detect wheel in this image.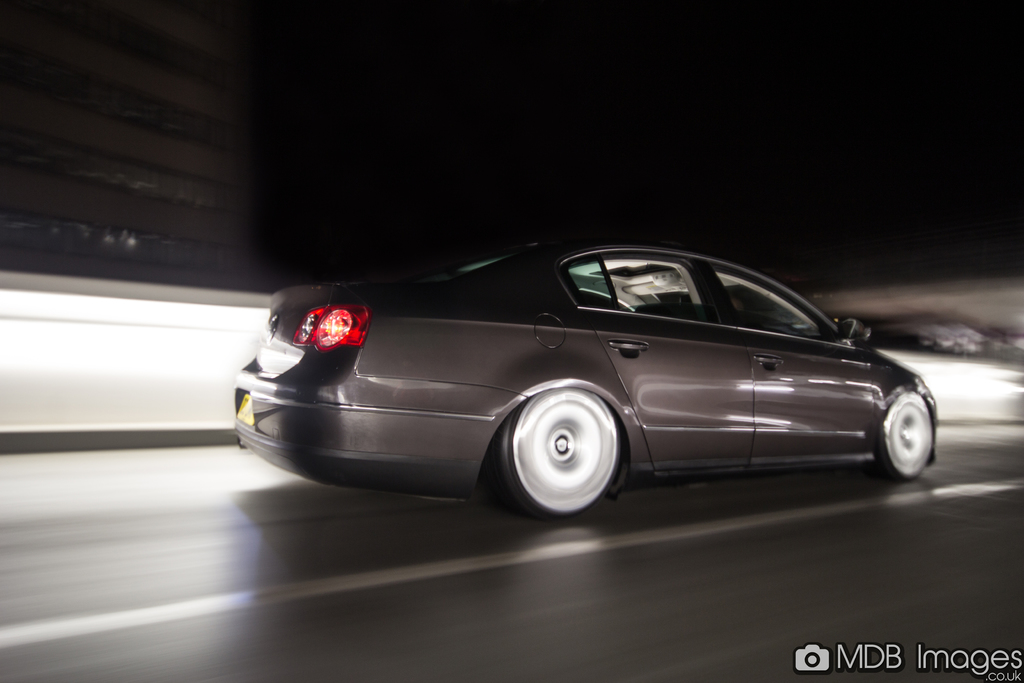
Detection: BBox(867, 391, 931, 482).
